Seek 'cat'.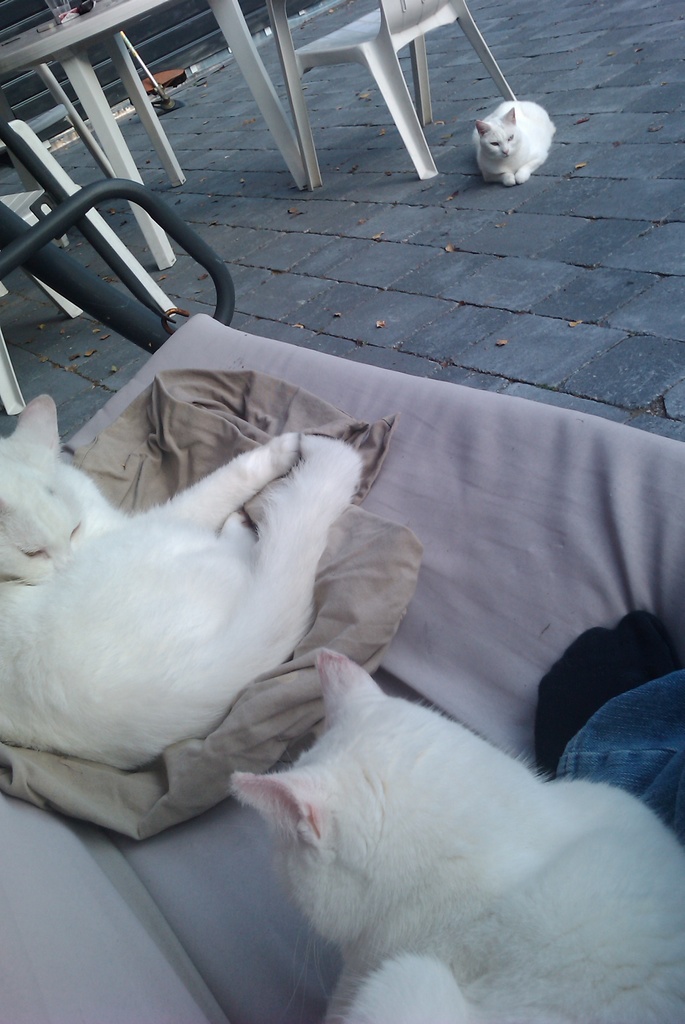
229:646:684:1023.
